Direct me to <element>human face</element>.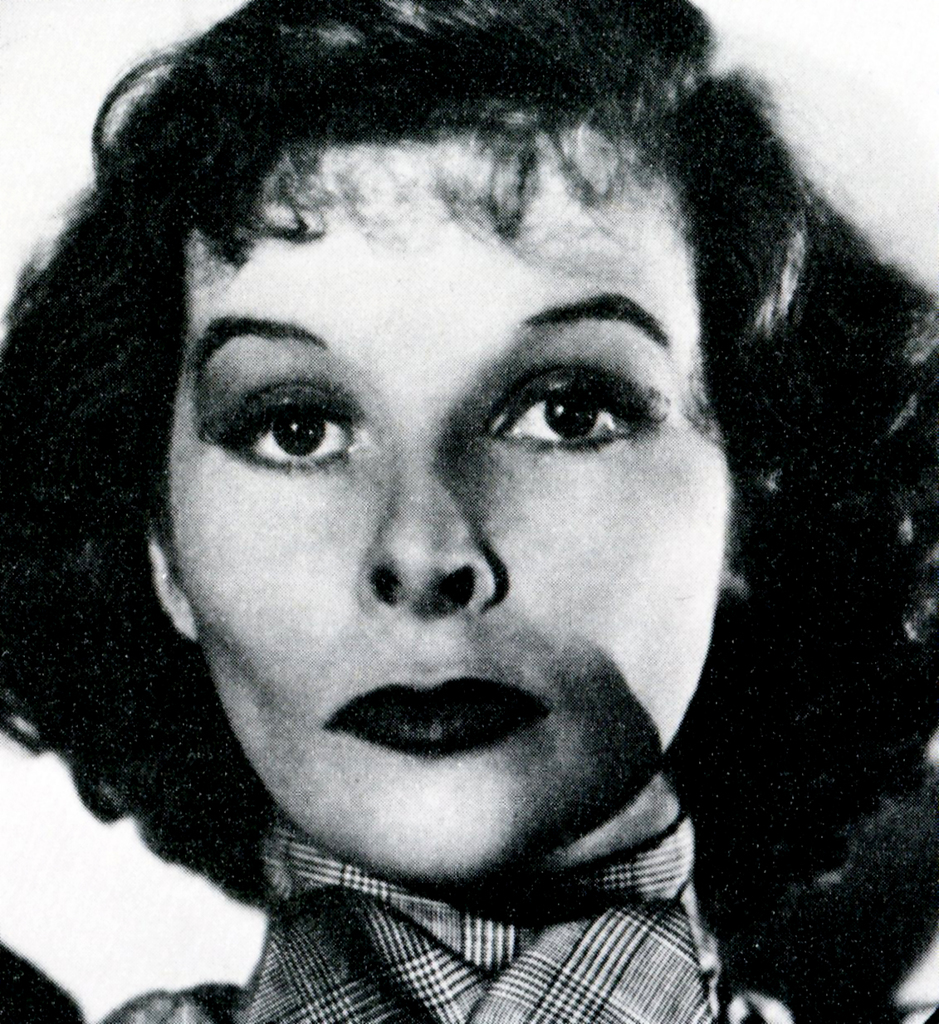
Direction: <region>169, 147, 730, 885</region>.
